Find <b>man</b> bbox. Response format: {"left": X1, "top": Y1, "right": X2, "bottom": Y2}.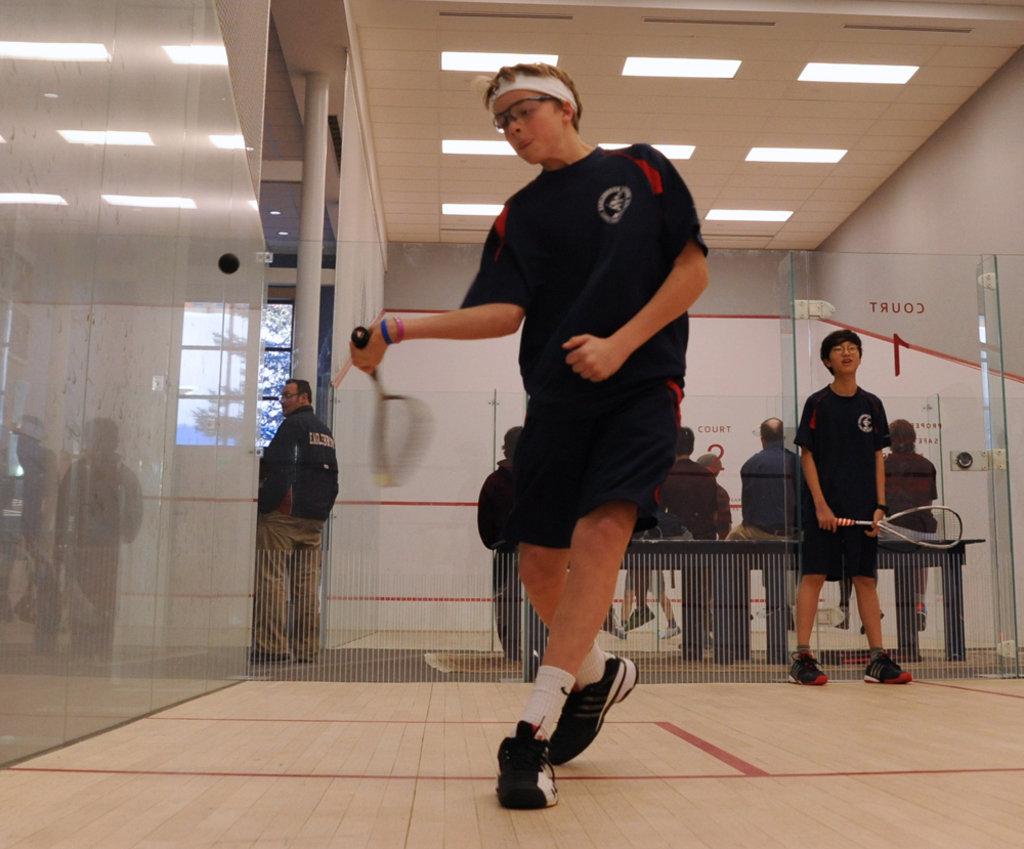
{"left": 348, "top": 59, "right": 710, "bottom": 808}.
